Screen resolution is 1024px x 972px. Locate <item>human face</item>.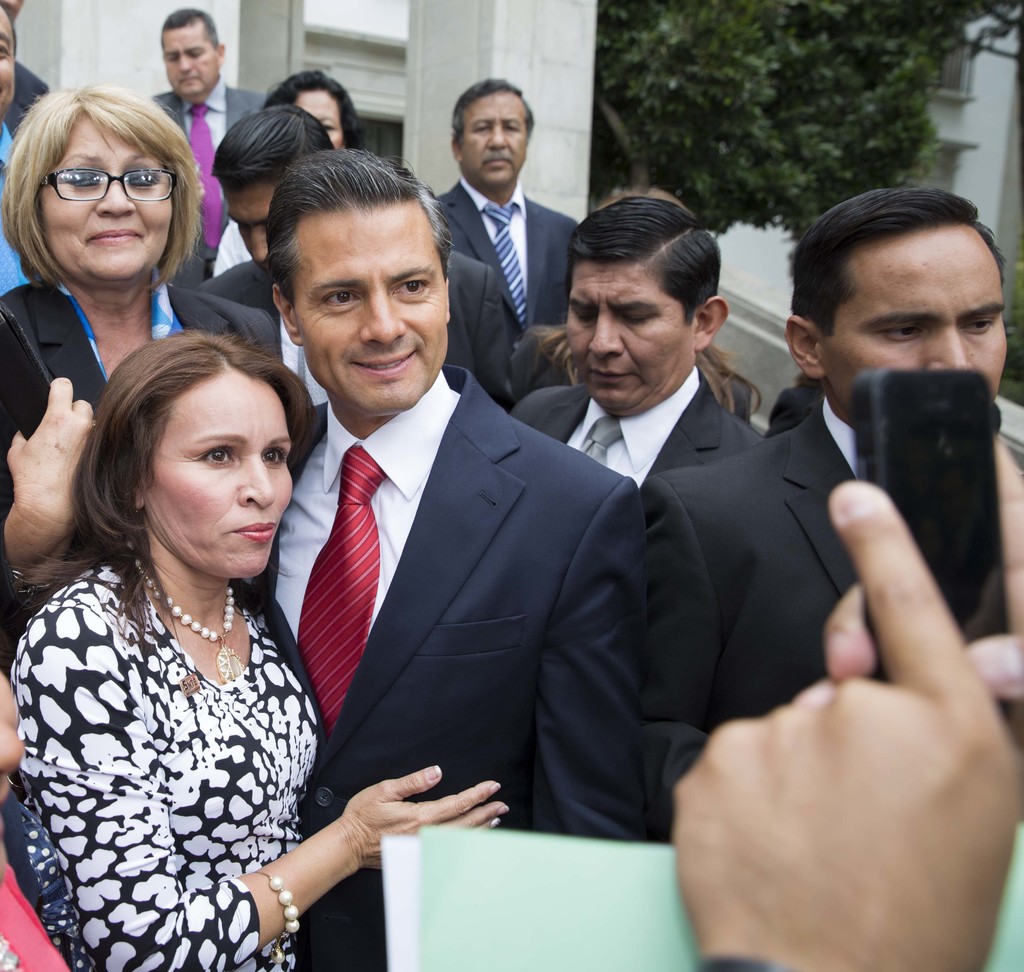
l=465, t=84, r=525, b=192.
